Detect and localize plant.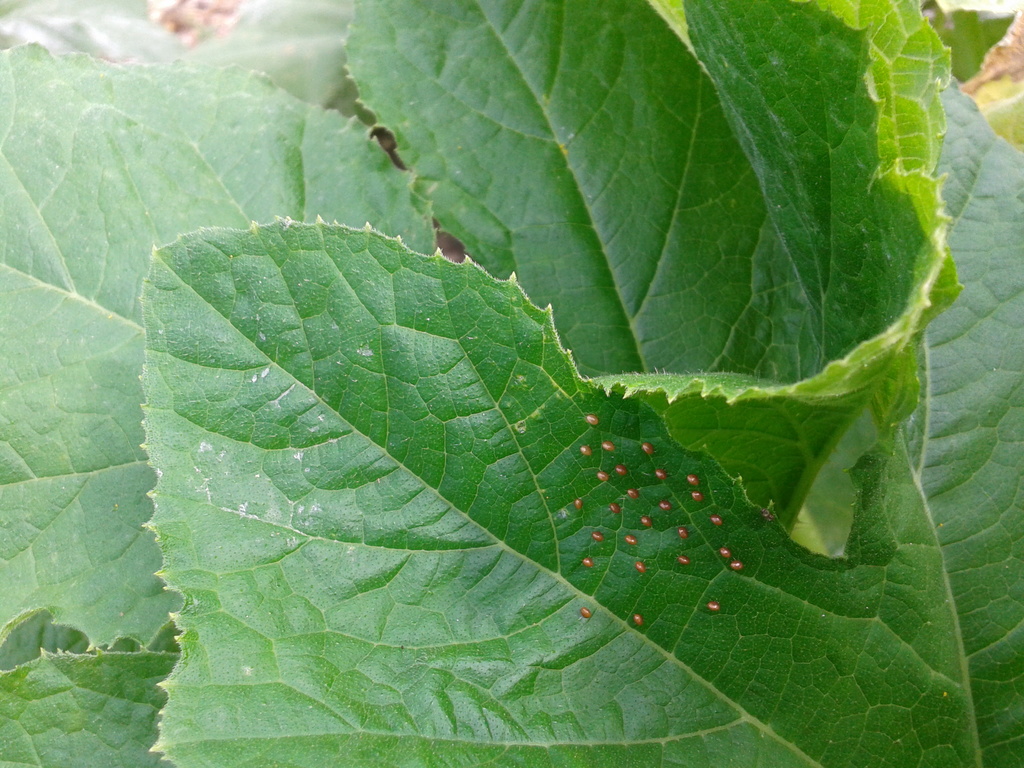
Localized at left=40, top=20, right=927, bottom=764.
